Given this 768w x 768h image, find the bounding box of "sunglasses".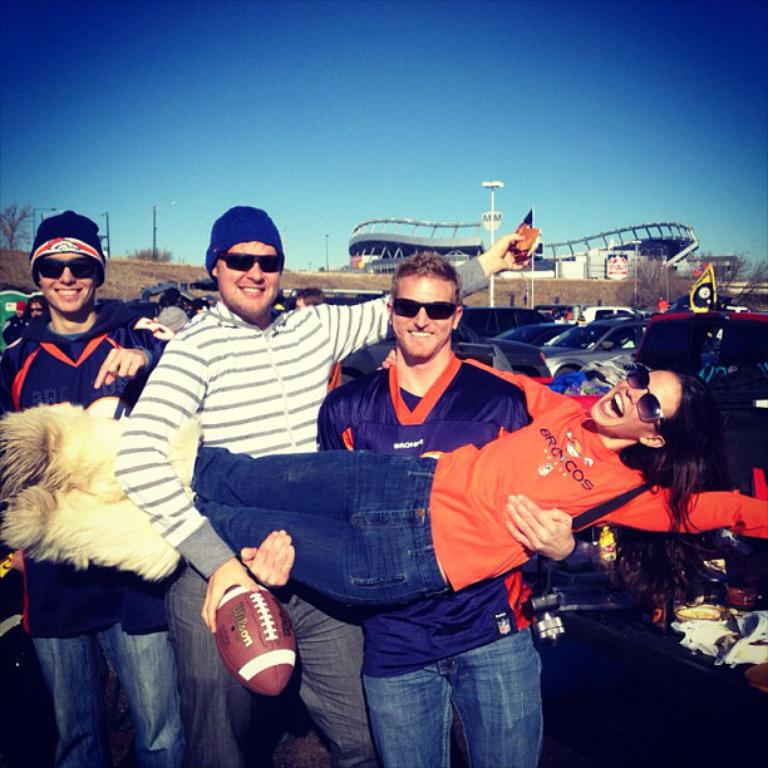
detection(625, 370, 663, 432).
